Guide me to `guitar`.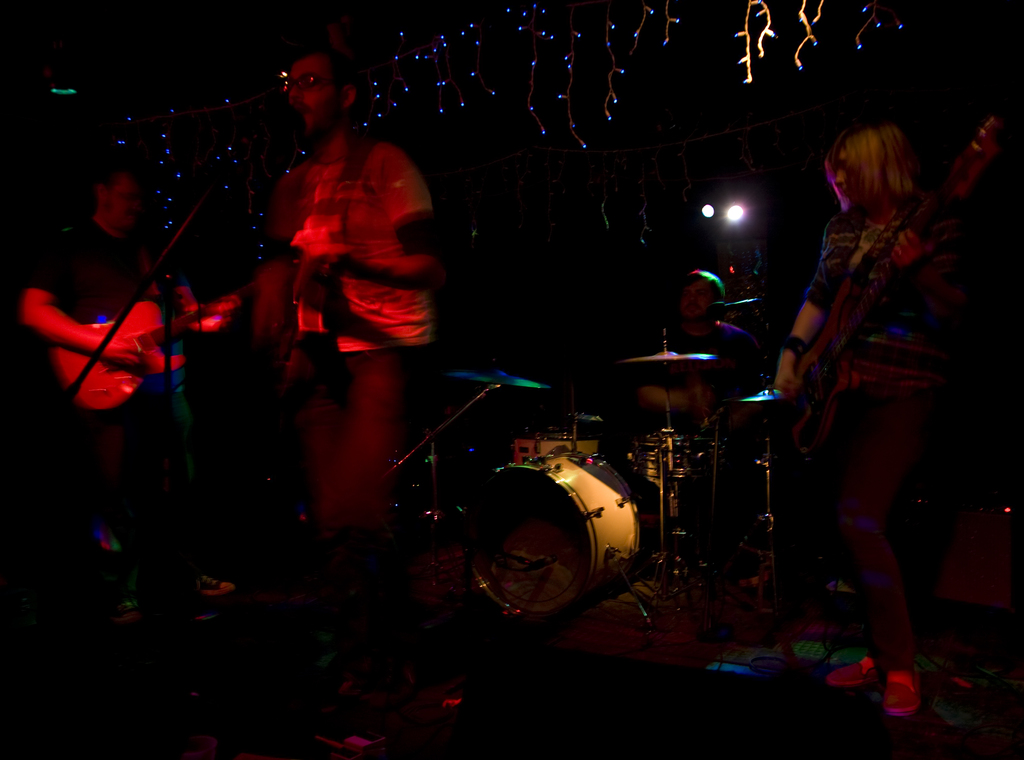
Guidance: [left=259, top=223, right=351, bottom=410].
